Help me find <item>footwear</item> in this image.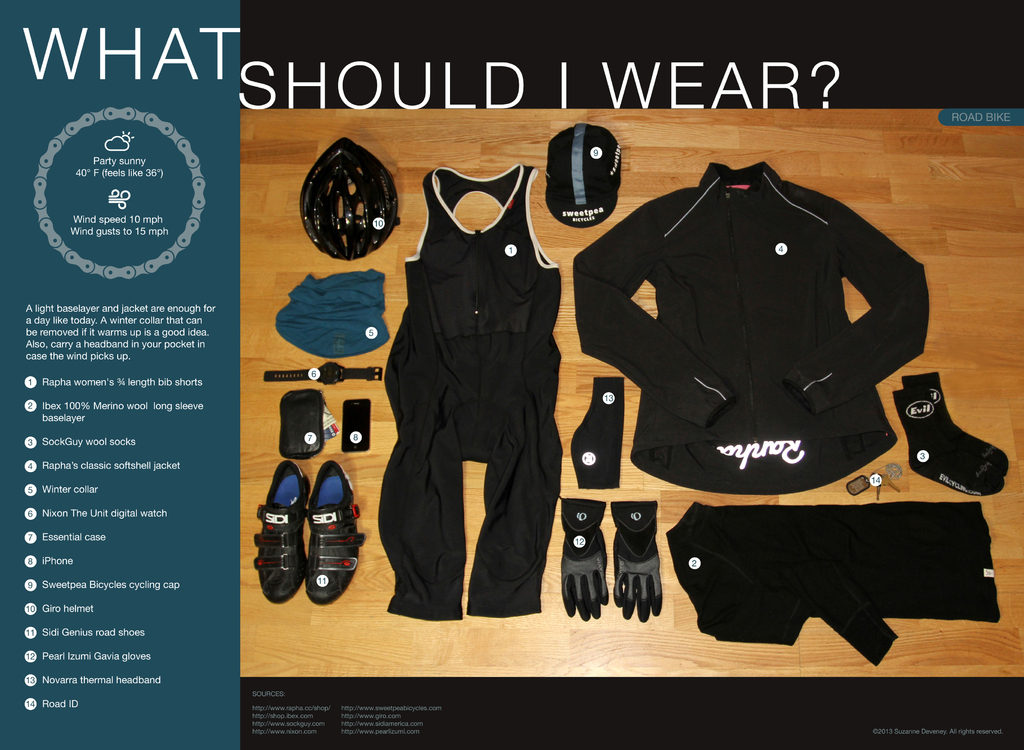
Found it: rect(297, 456, 356, 605).
